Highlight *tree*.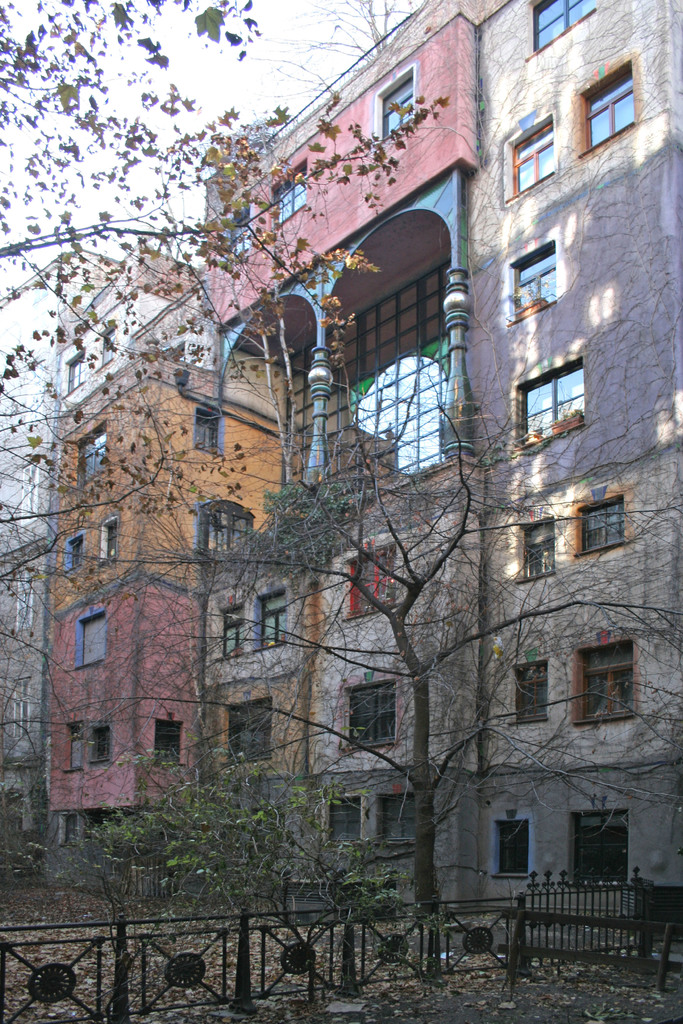
Highlighted region: 0, 0, 446, 642.
